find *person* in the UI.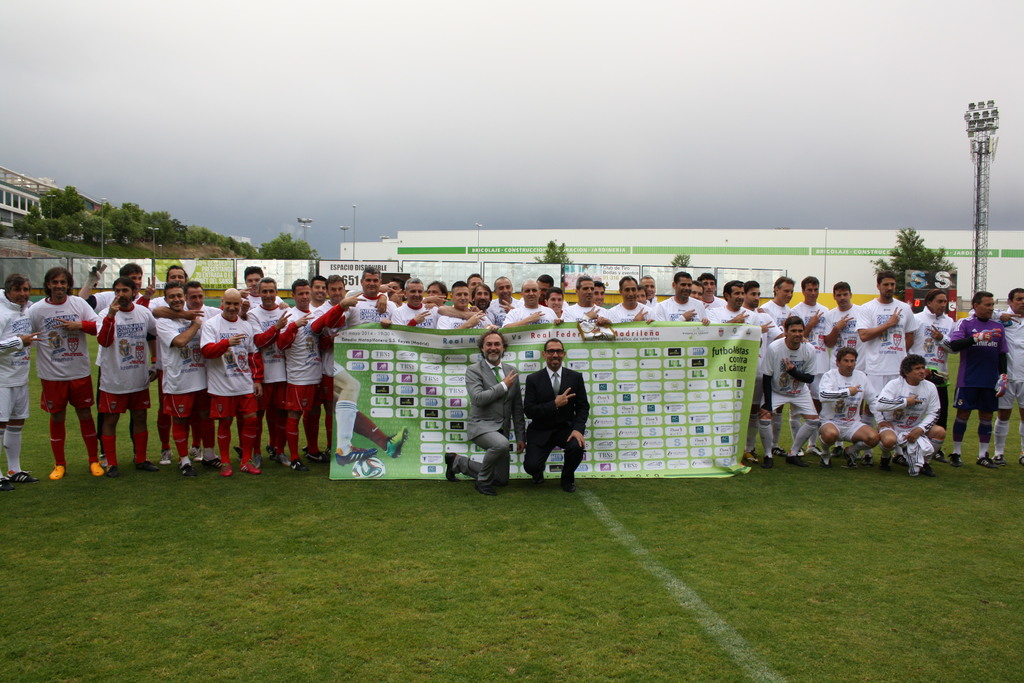
UI element at 76,258,147,460.
